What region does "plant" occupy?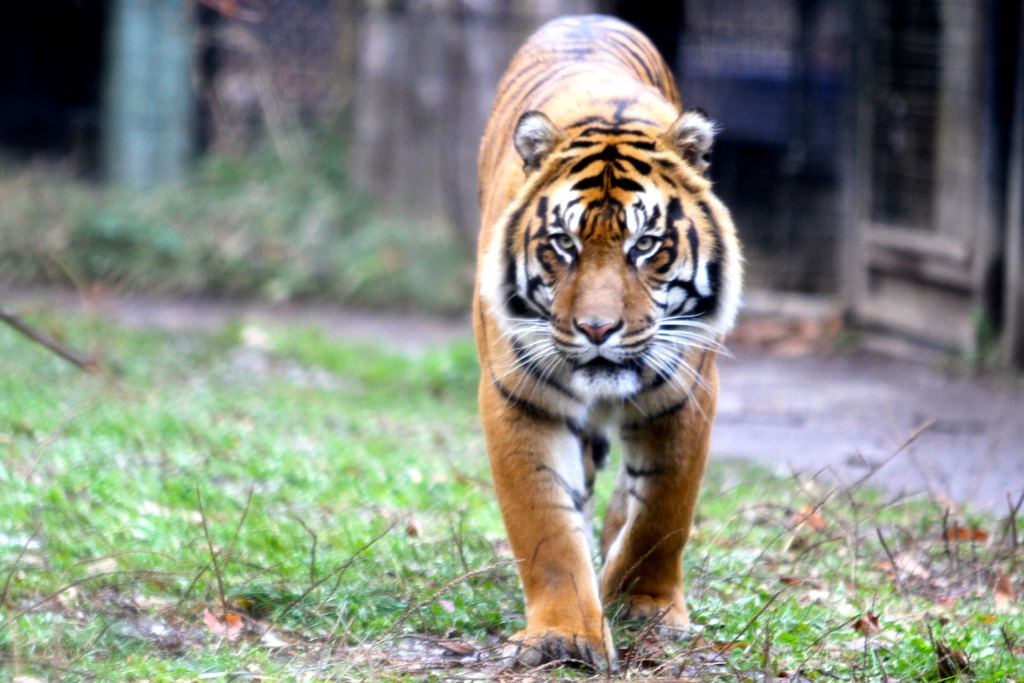
bbox=(827, 318, 865, 350).
